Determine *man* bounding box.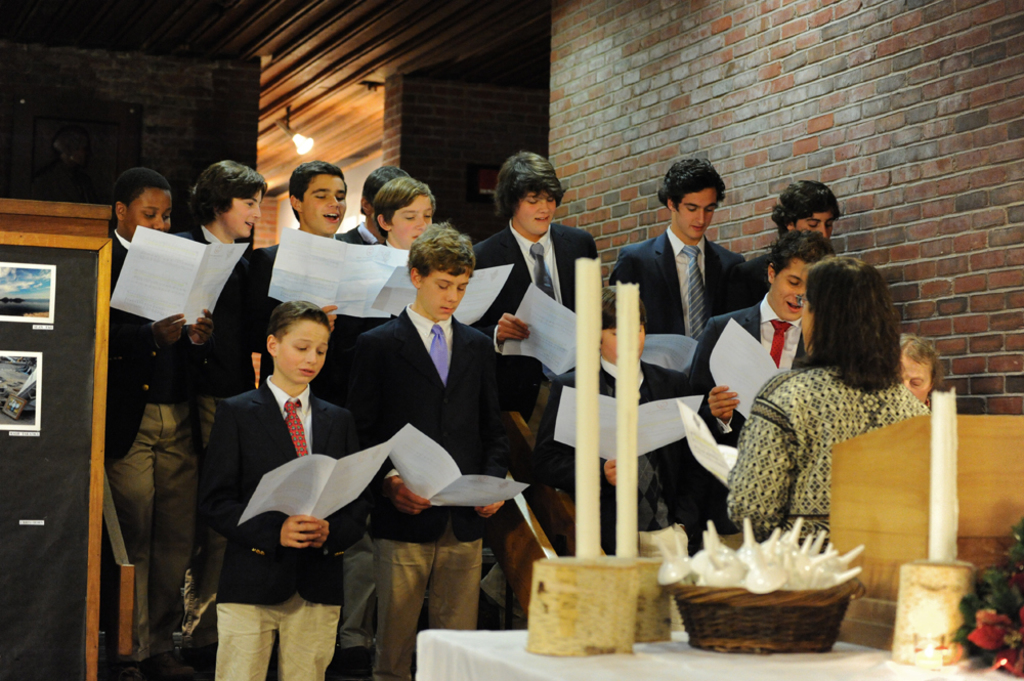
Determined: left=690, top=226, right=833, bottom=536.
